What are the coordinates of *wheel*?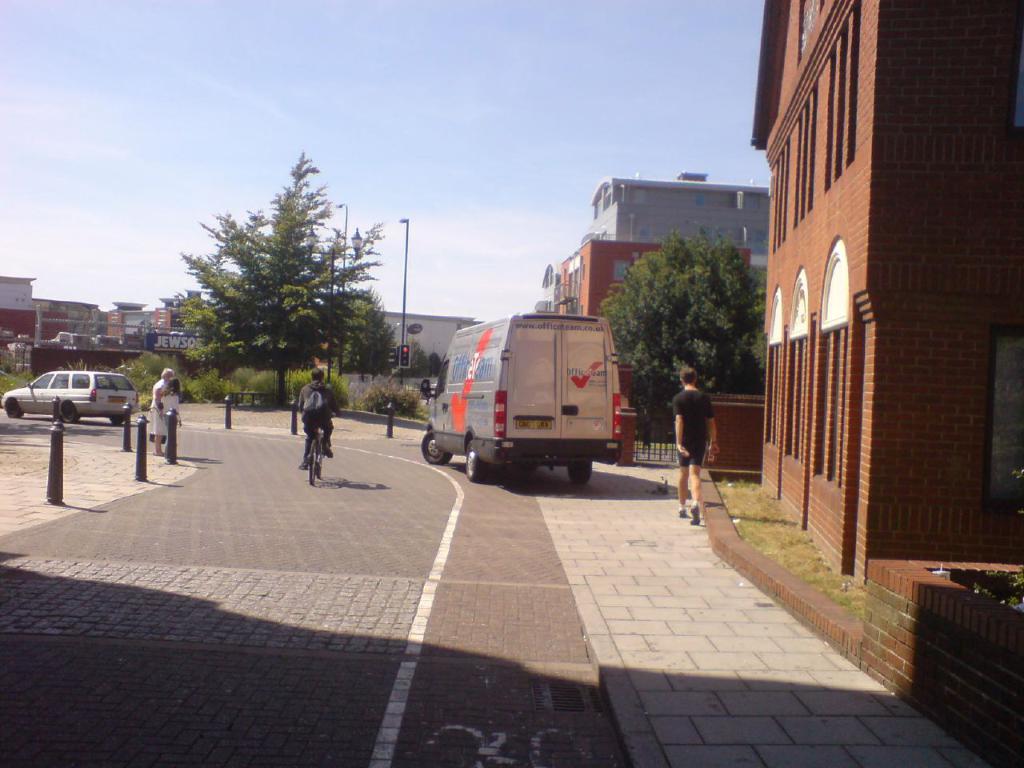
crop(309, 442, 315, 485).
